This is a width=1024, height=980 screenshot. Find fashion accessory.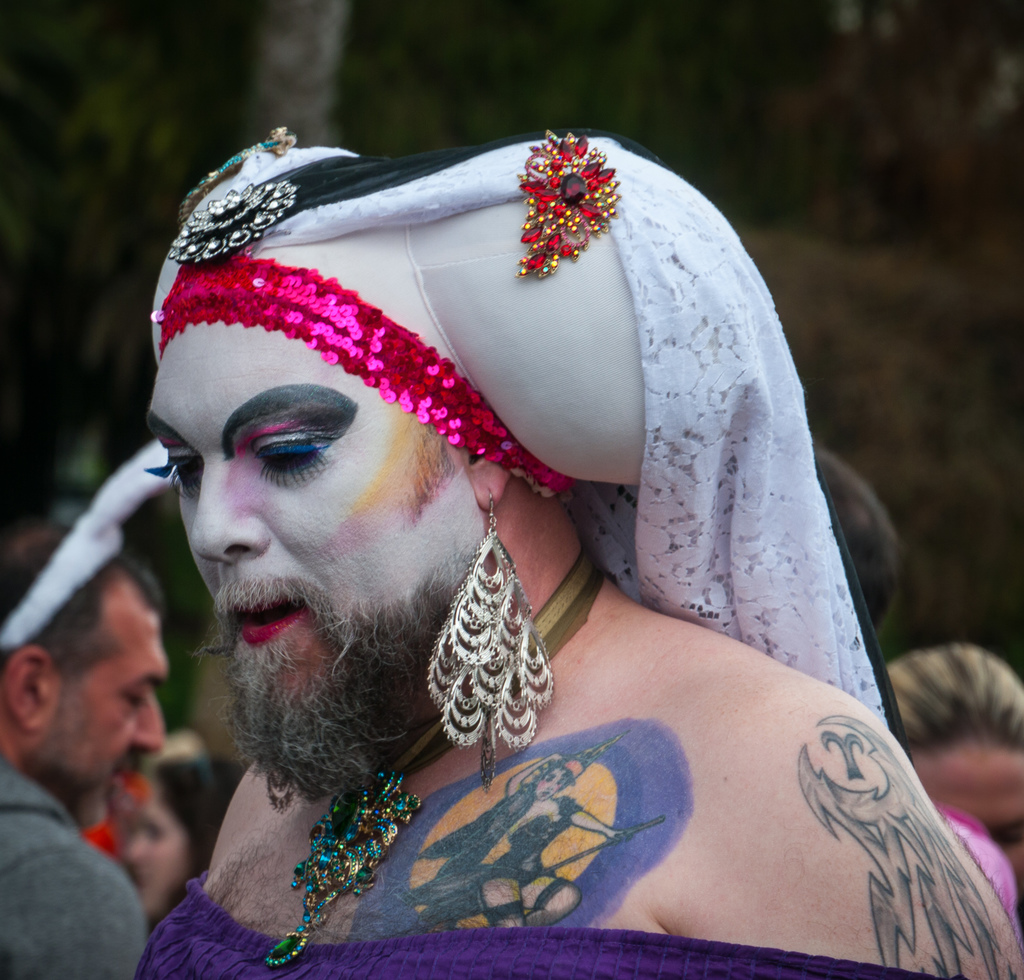
Bounding box: (154,731,214,788).
